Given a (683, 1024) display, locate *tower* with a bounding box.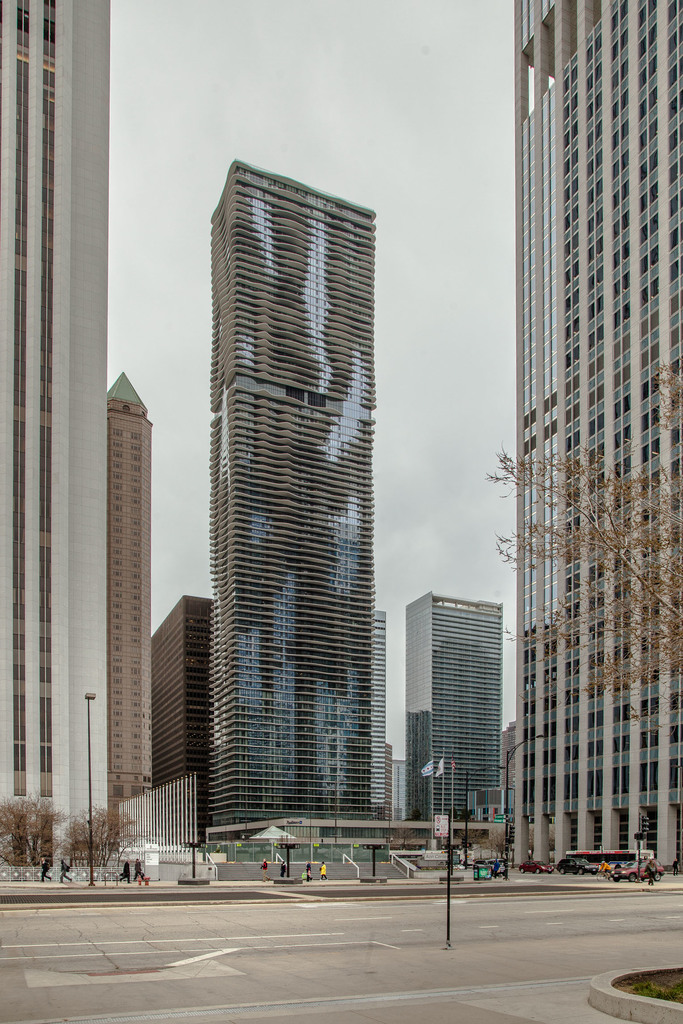
Located: 515/0/682/867.
